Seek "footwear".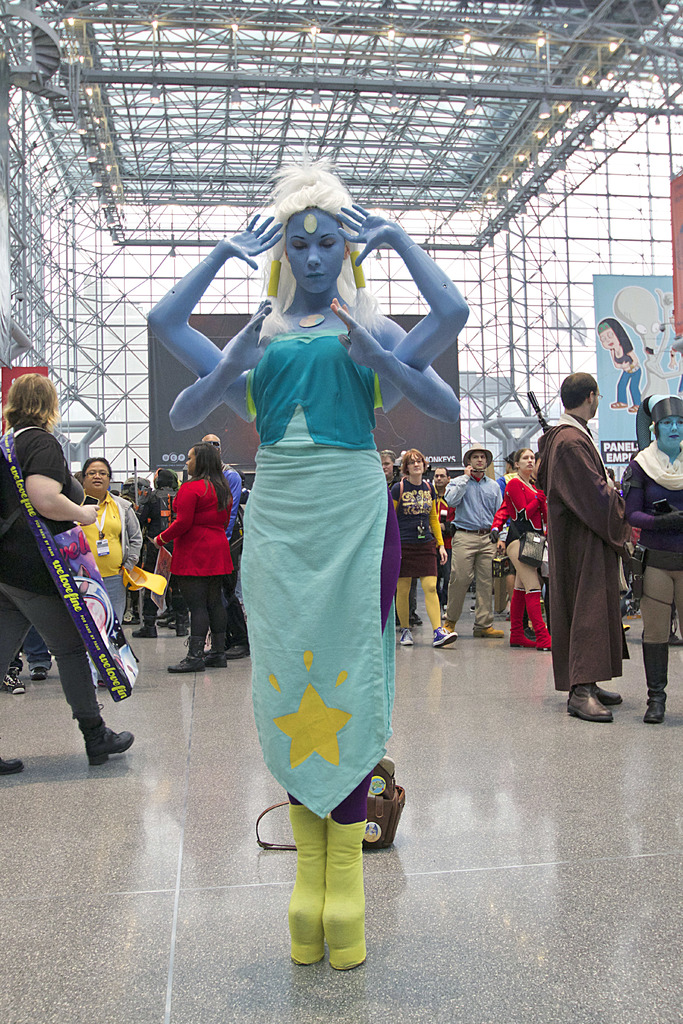
{"x1": 566, "y1": 674, "x2": 609, "y2": 724}.
